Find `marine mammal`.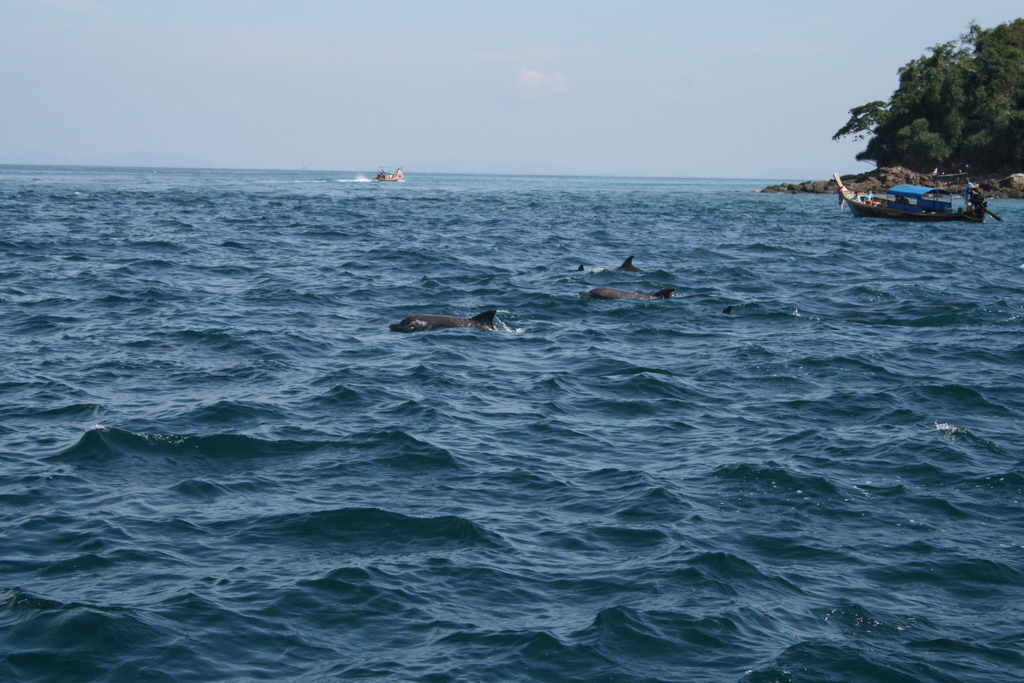
box(578, 284, 675, 302).
